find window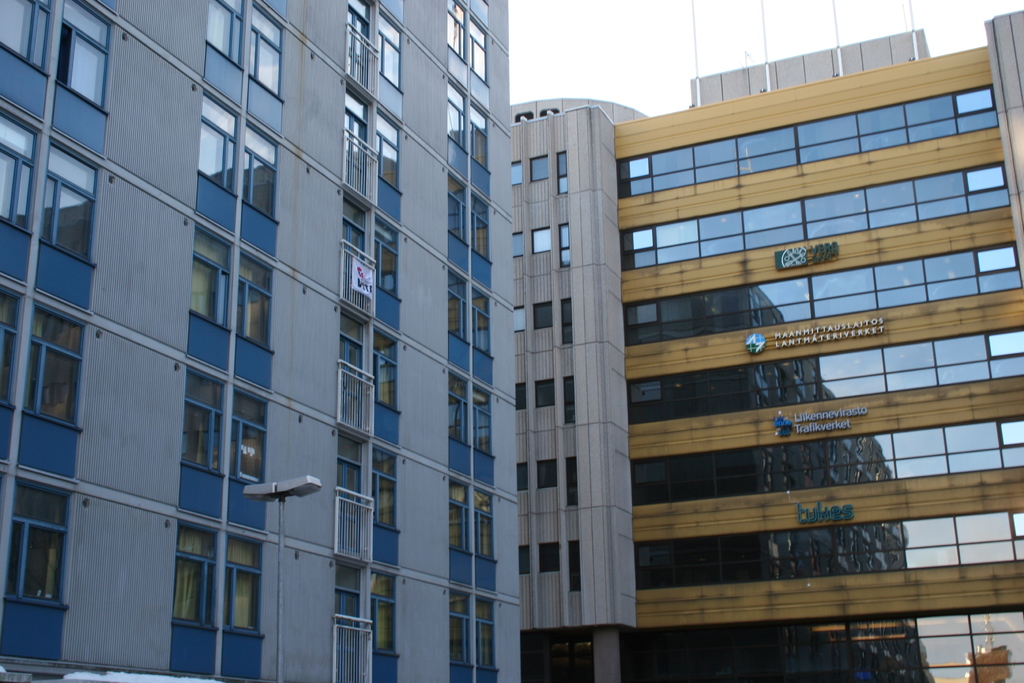
box(536, 457, 559, 489)
